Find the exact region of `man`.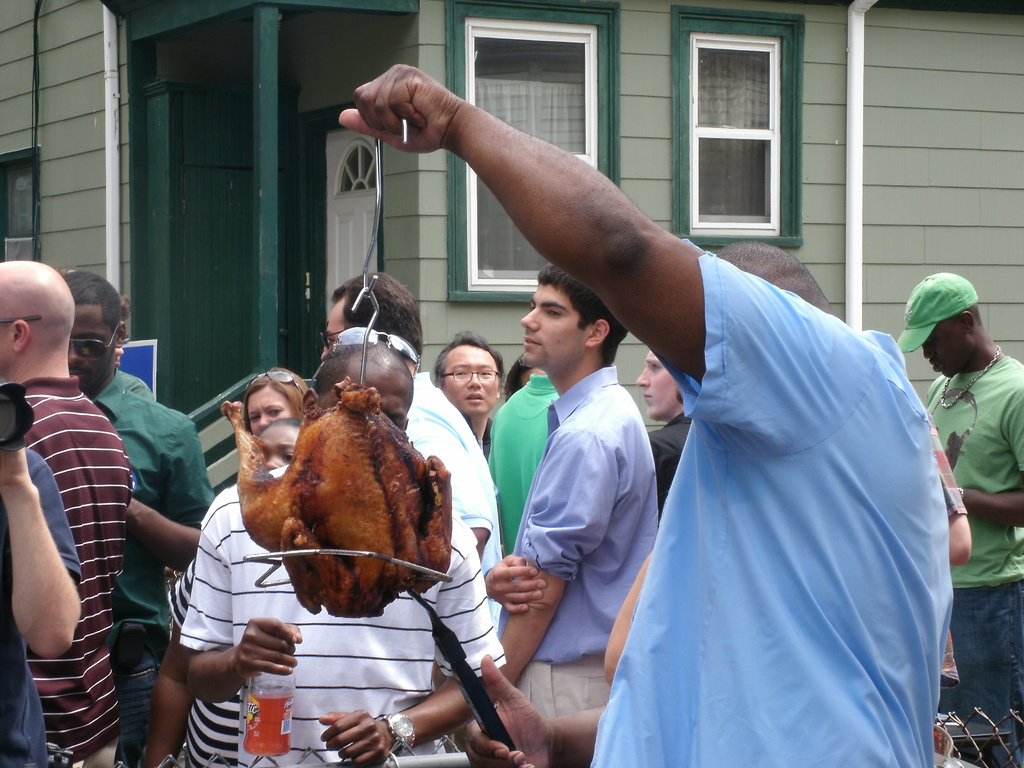
Exact region: (170,339,510,767).
